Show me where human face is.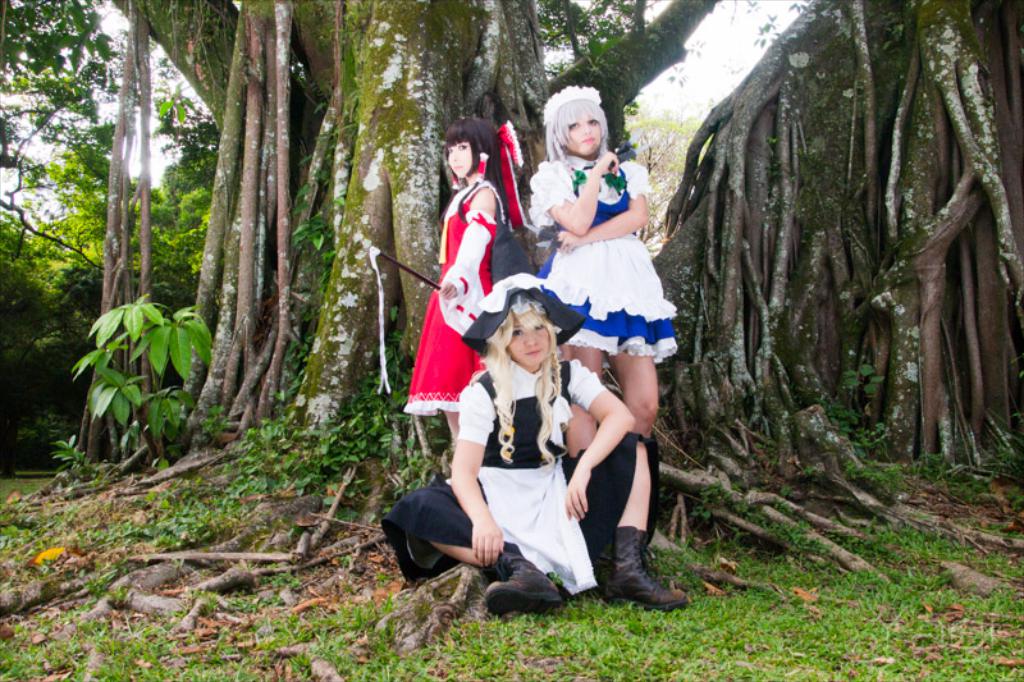
human face is at (left=566, top=110, right=600, bottom=156).
